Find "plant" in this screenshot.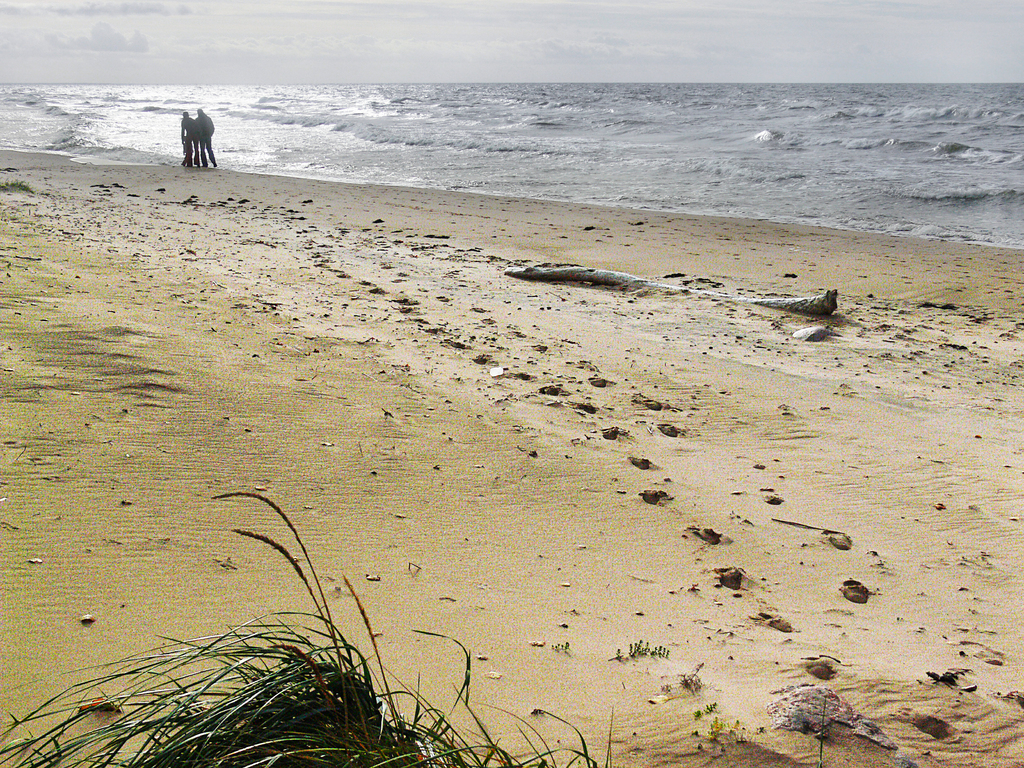
The bounding box for "plant" is region(0, 484, 594, 767).
